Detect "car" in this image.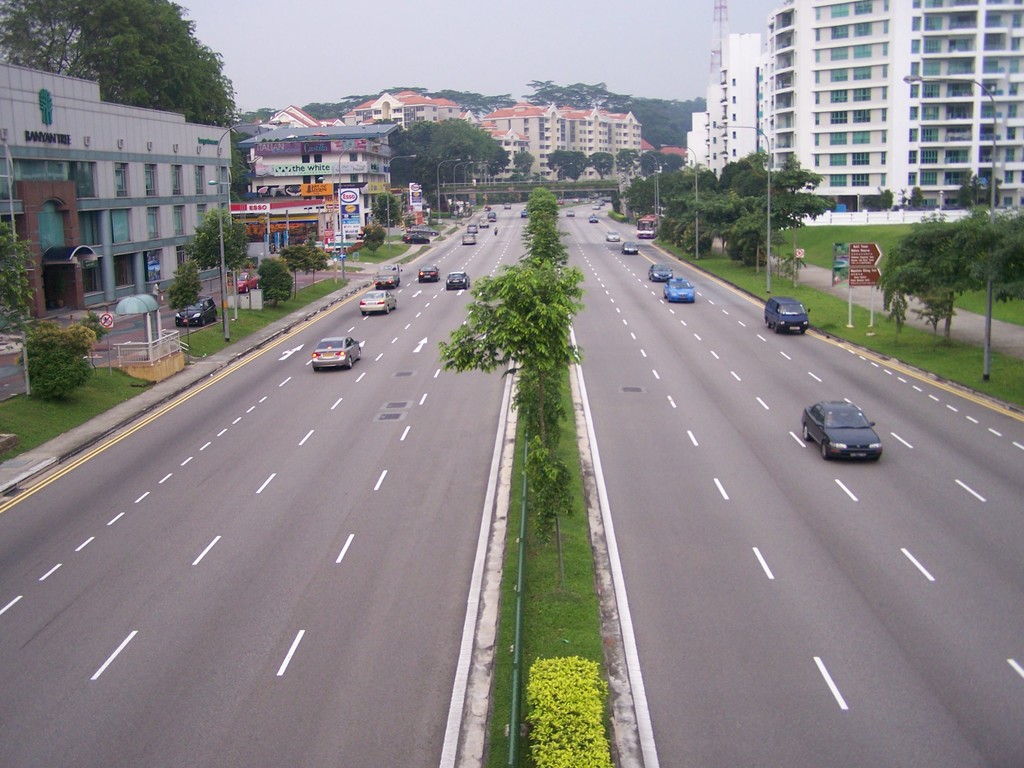
Detection: [410,224,440,235].
